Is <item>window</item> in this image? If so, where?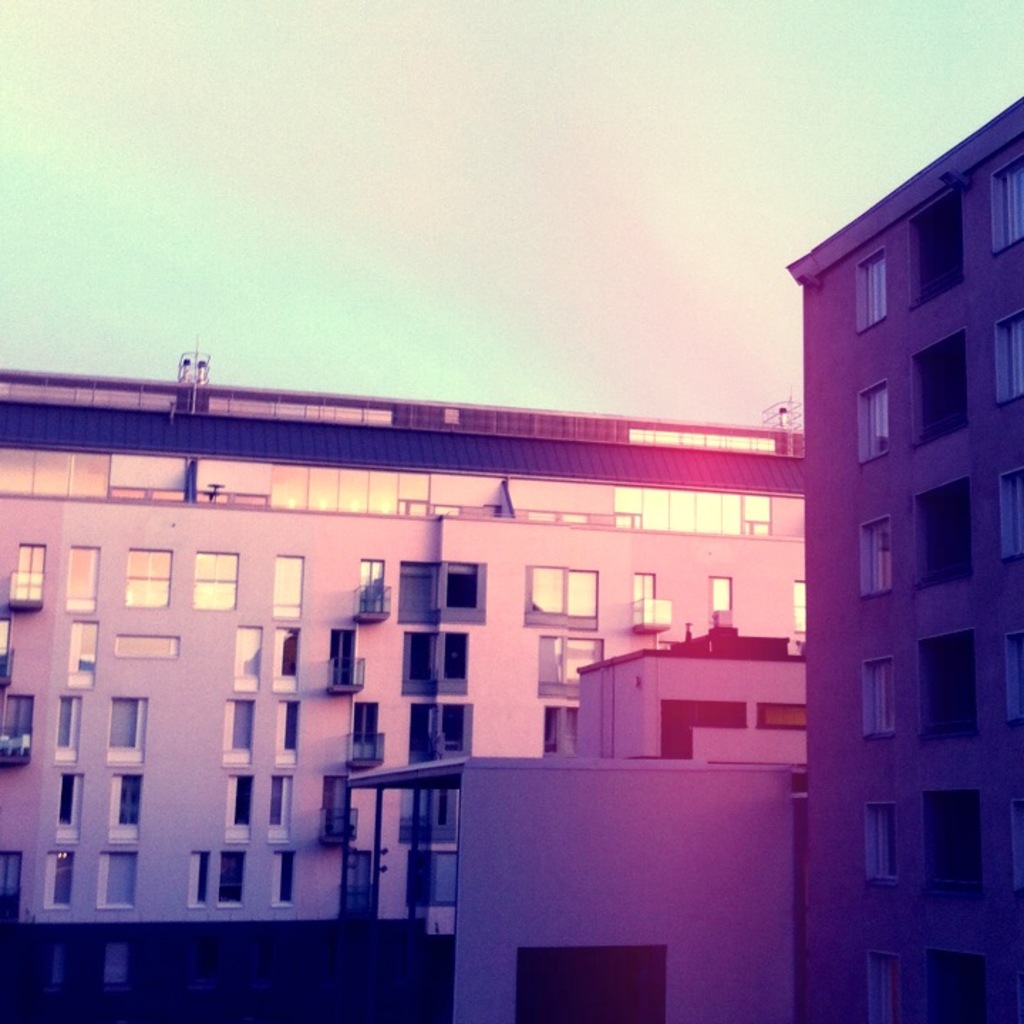
Yes, at left=997, top=458, right=1023, bottom=559.
